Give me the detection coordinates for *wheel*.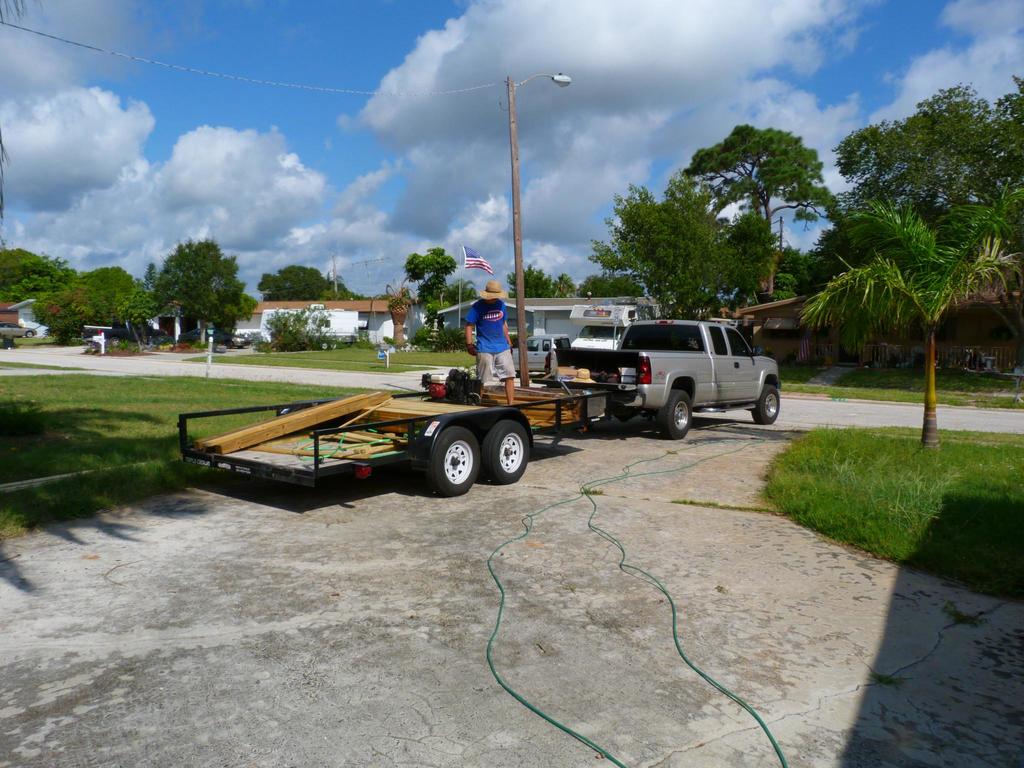
x1=752, y1=383, x2=784, y2=423.
